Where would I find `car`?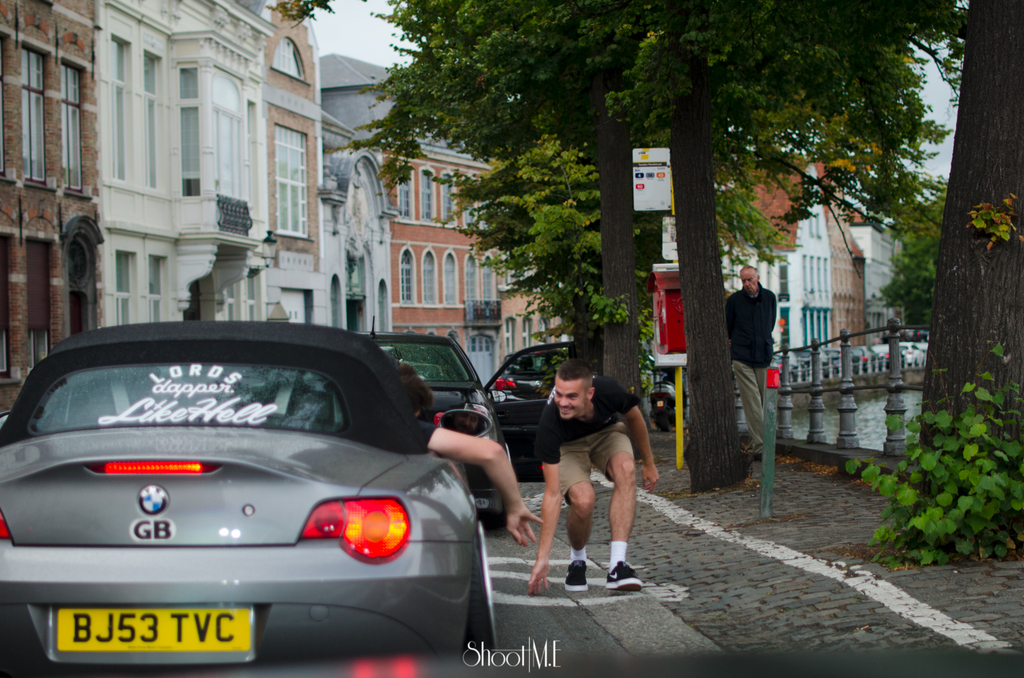
At [0,315,502,677].
